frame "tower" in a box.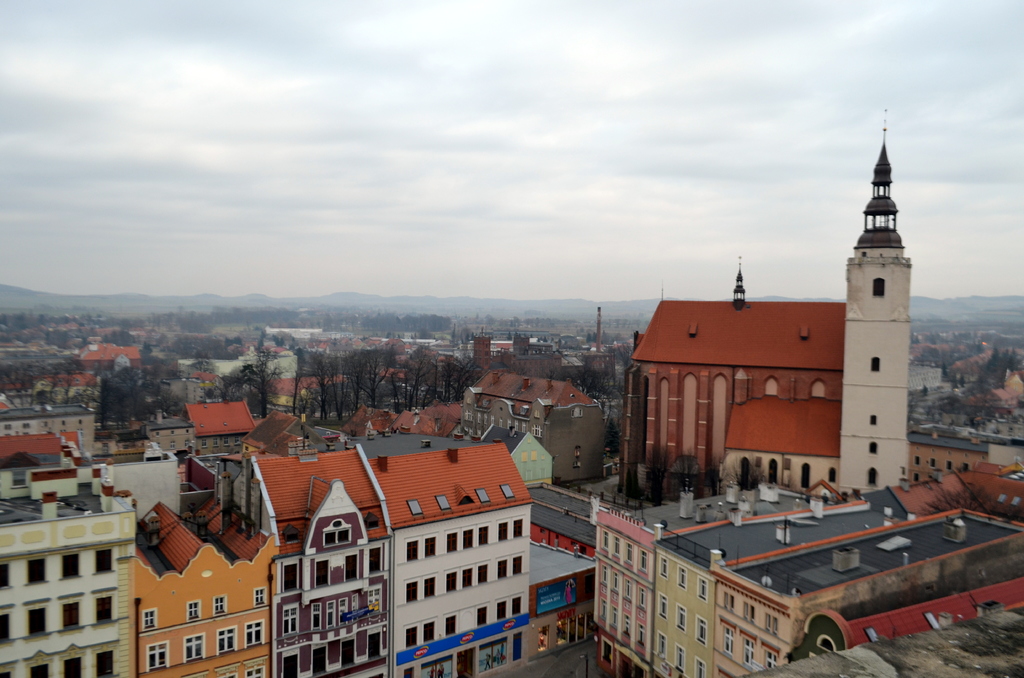
bbox=[831, 103, 920, 497].
